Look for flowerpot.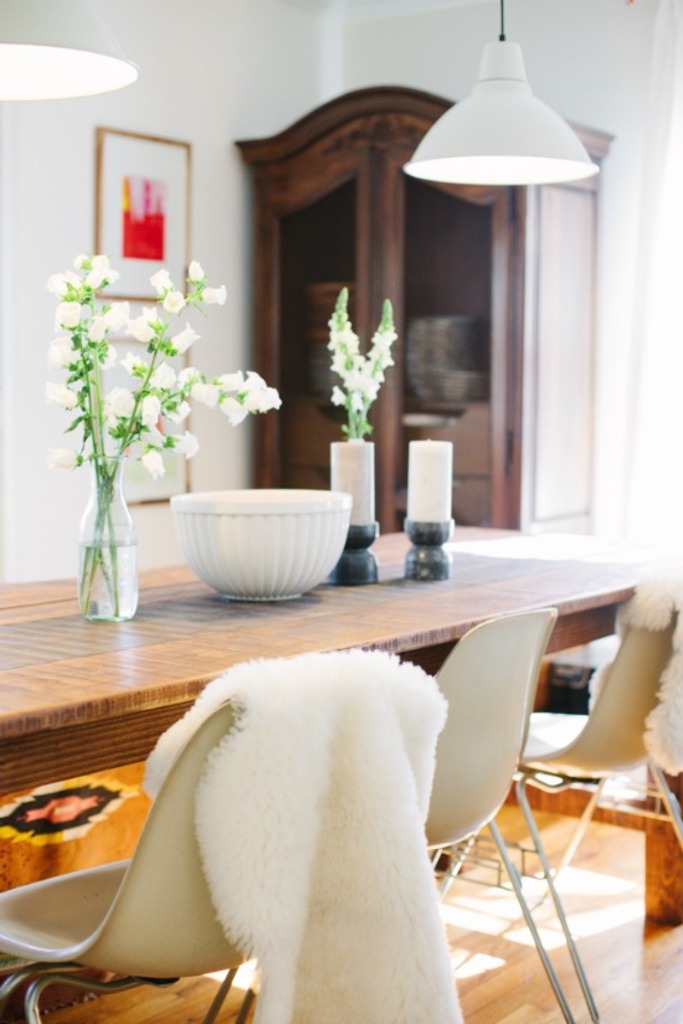
Found: [161, 478, 354, 602].
